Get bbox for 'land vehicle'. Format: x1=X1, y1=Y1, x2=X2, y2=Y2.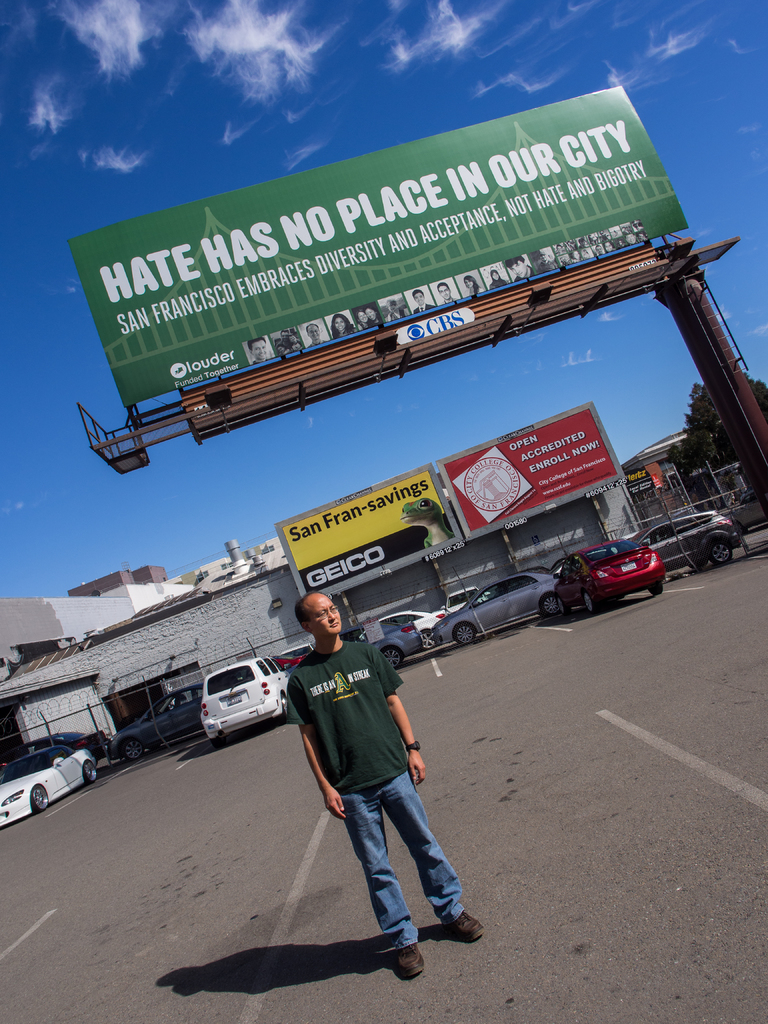
x1=548, y1=552, x2=568, y2=575.
